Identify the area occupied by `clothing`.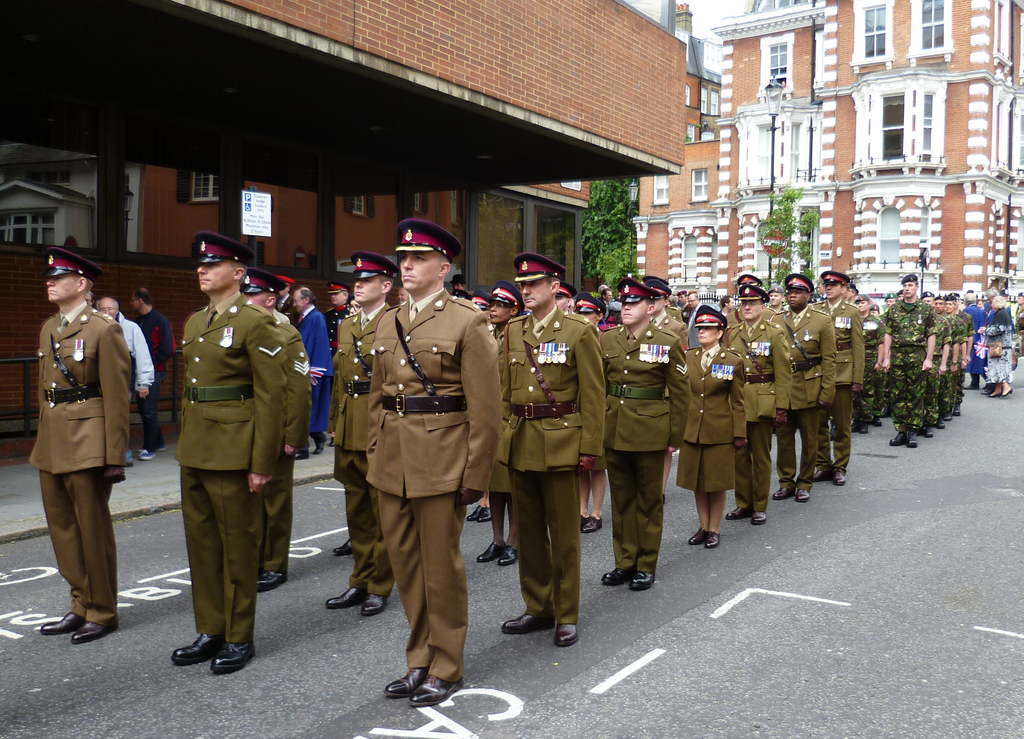
Area: <box>724,313,796,507</box>.
